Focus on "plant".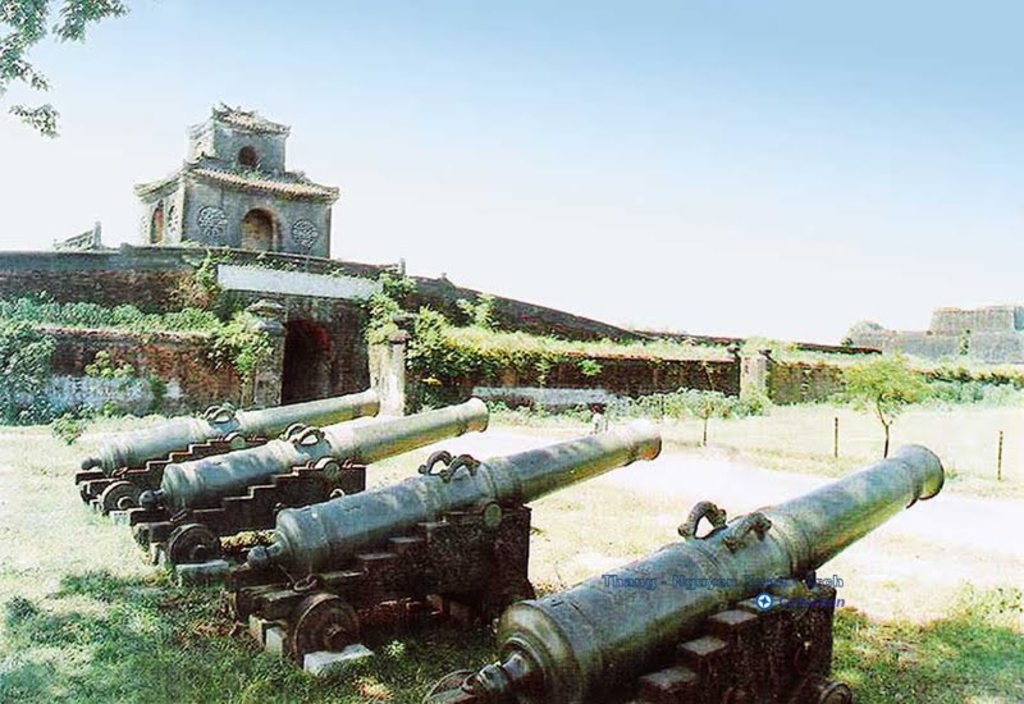
Focused at left=453, top=292, right=502, bottom=332.
